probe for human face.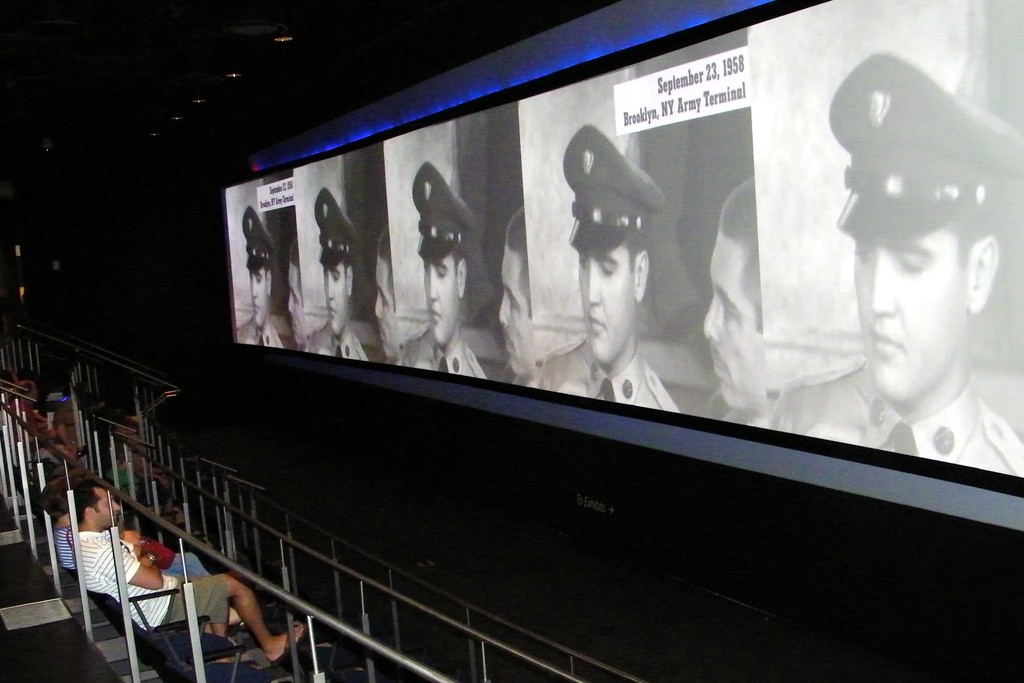
Probe result: [left=419, top=258, right=461, bottom=345].
